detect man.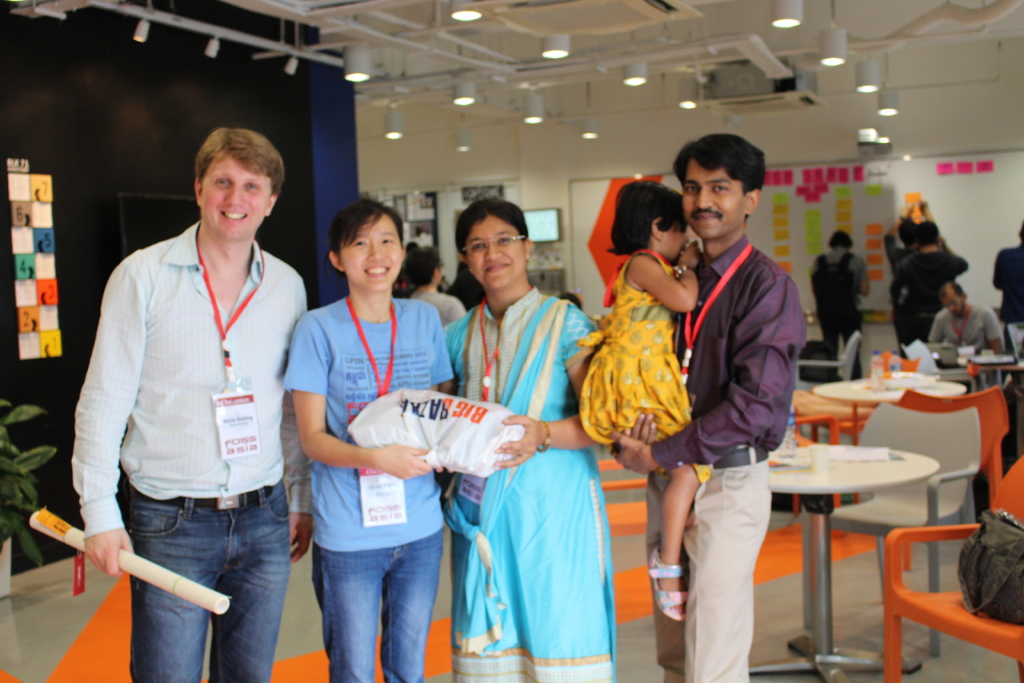
Detected at bbox=(579, 126, 808, 682).
